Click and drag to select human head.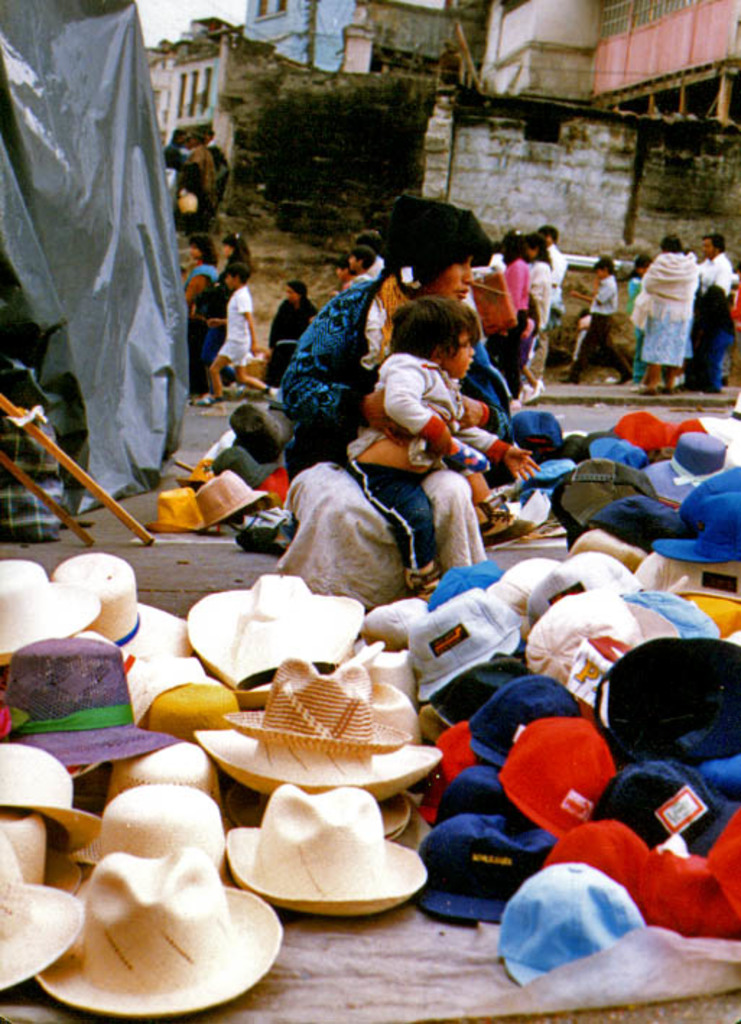
Selection: [166,126,191,144].
